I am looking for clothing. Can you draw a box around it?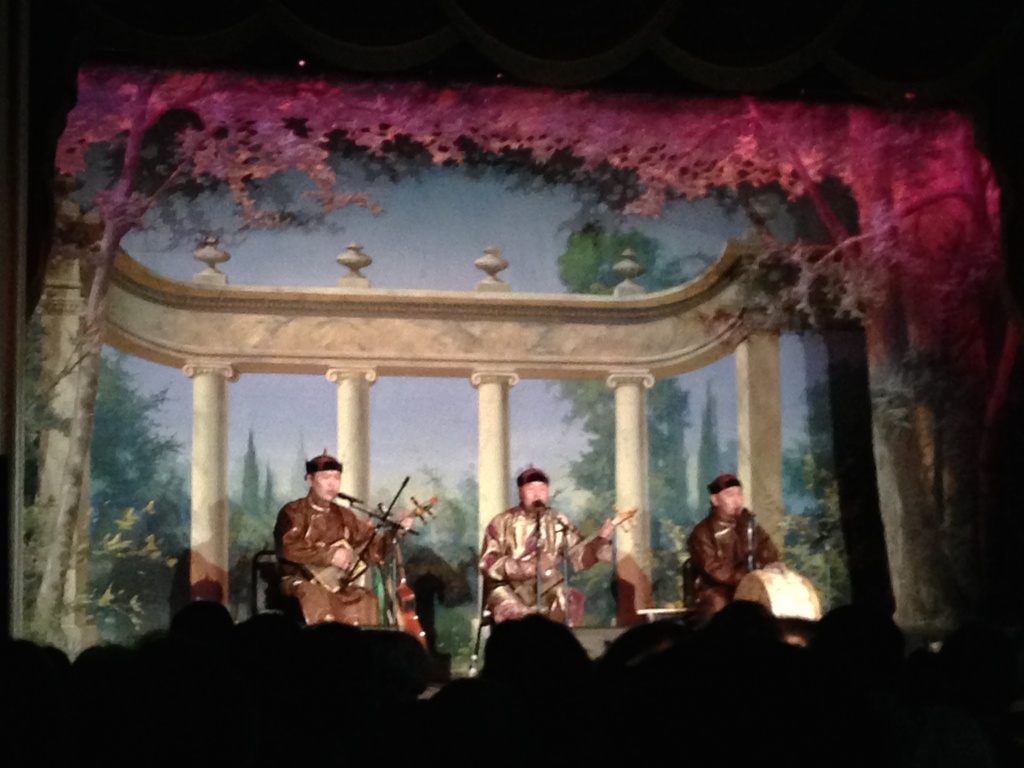
Sure, the bounding box is <bbox>268, 500, 396, 616</bbox>.
